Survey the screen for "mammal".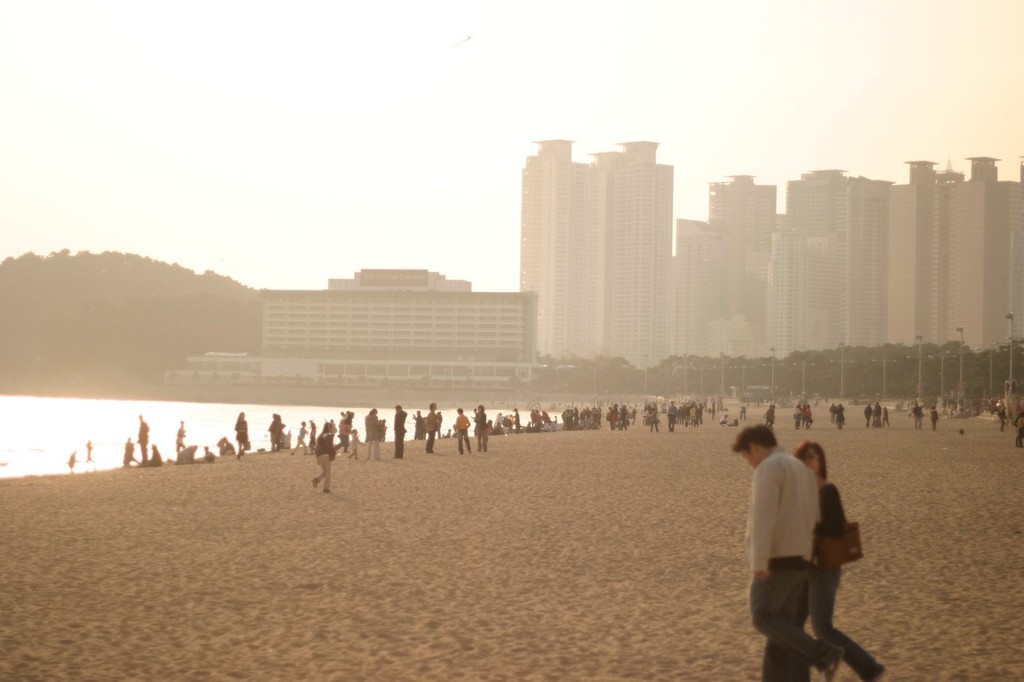
Survey found: [x1=1018, y1=413, x2=1023, y2=448].
